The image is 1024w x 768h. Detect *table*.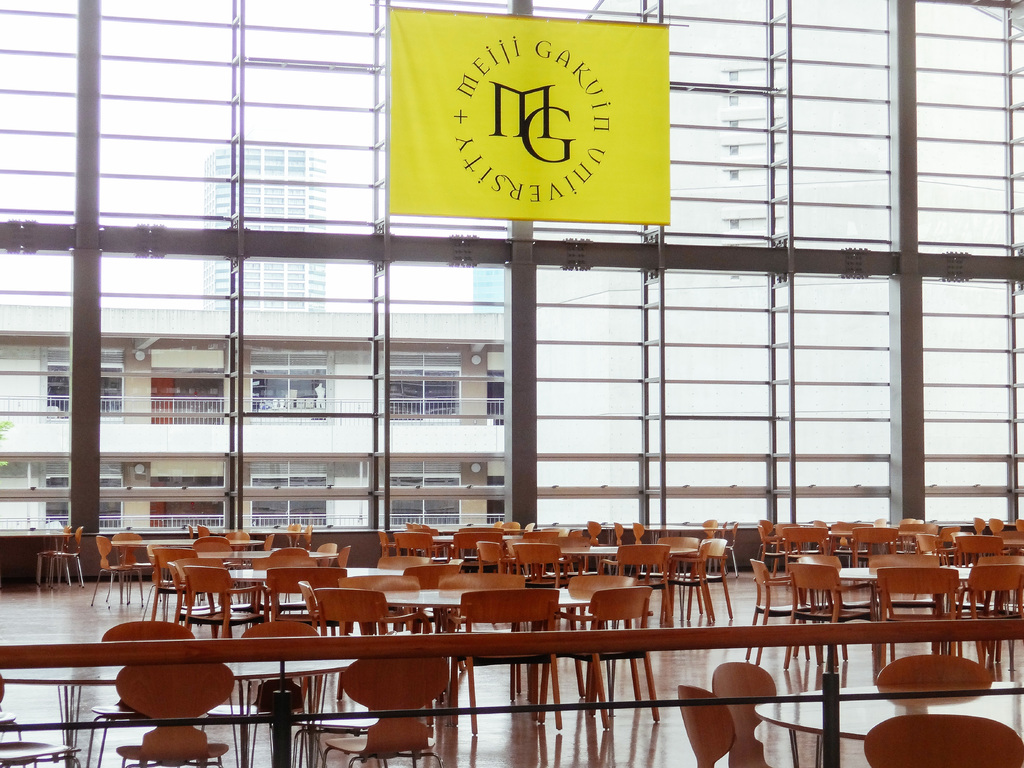
Detection: BBox(758, 678, 1023, 748).
